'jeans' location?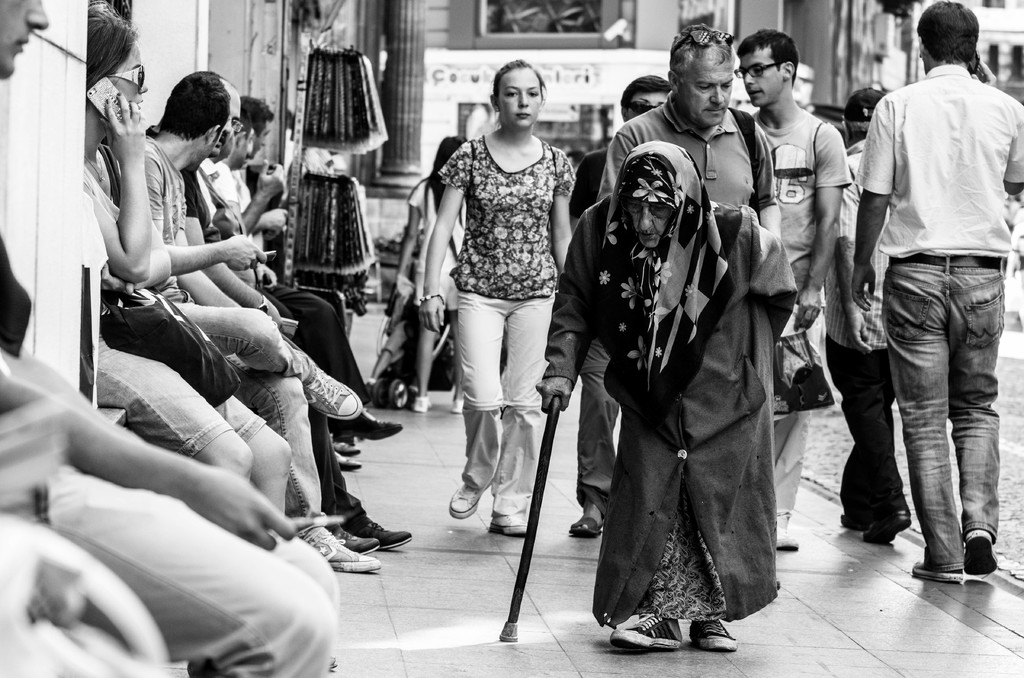
bbox=(174, 303, 324, 530)
